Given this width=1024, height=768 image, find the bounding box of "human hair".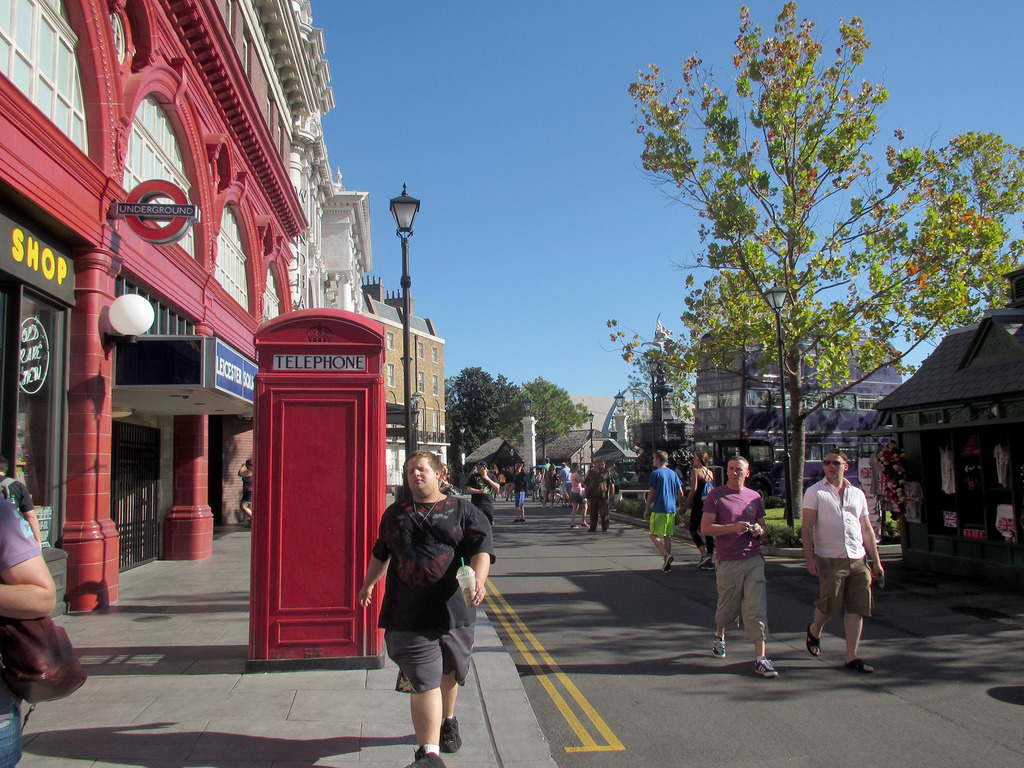
box(696, 451, 706, 465).
